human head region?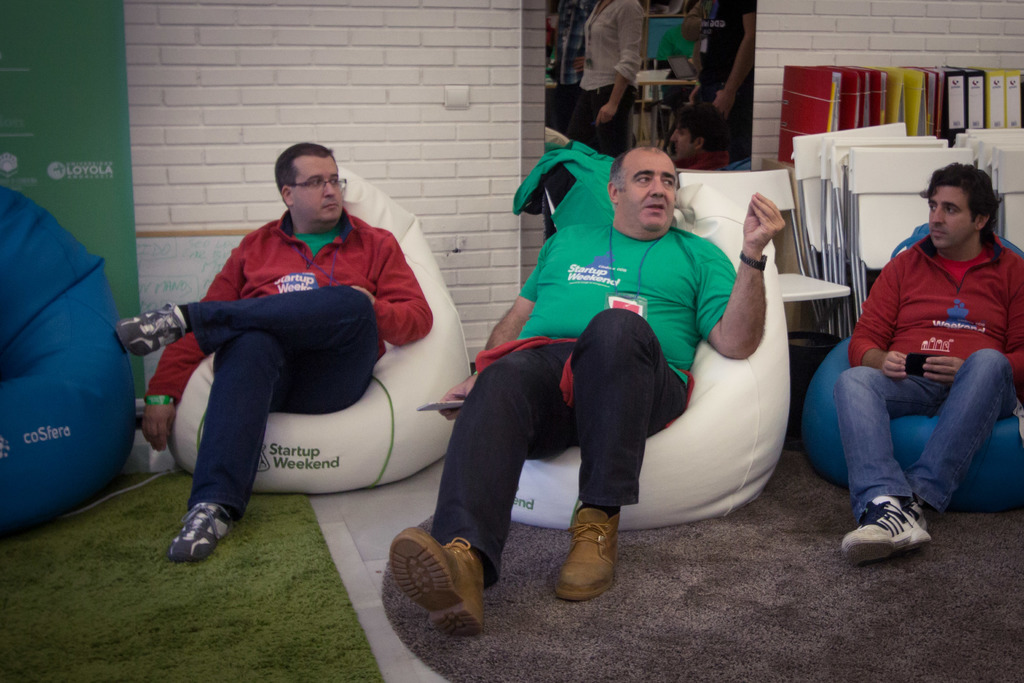
x1=264 y1=139 x2=347 y2=221
